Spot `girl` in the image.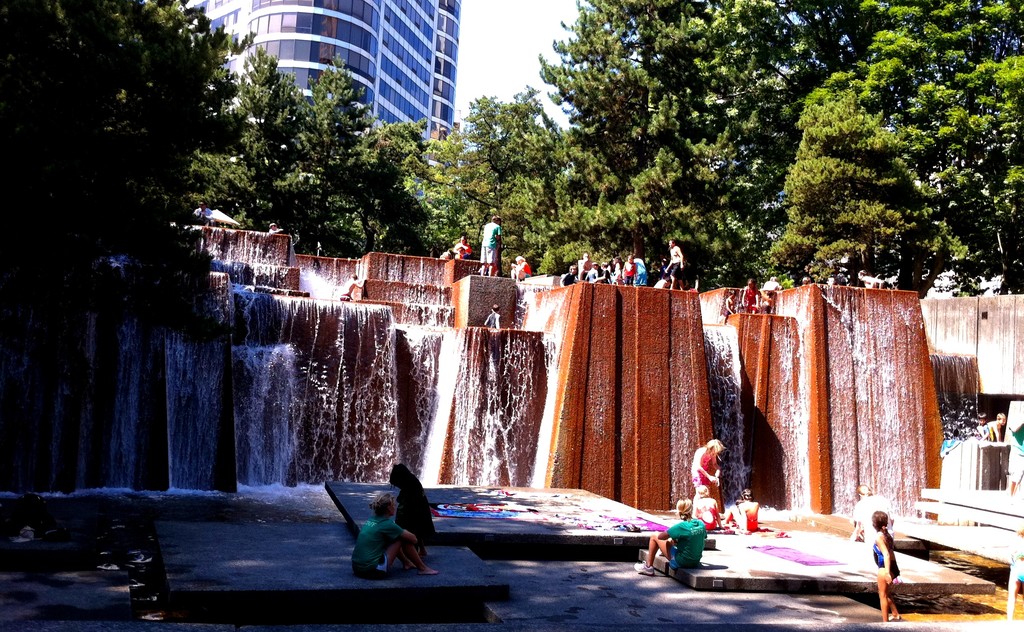
`girl` found at l=632, t=497, r=707, b=578.
